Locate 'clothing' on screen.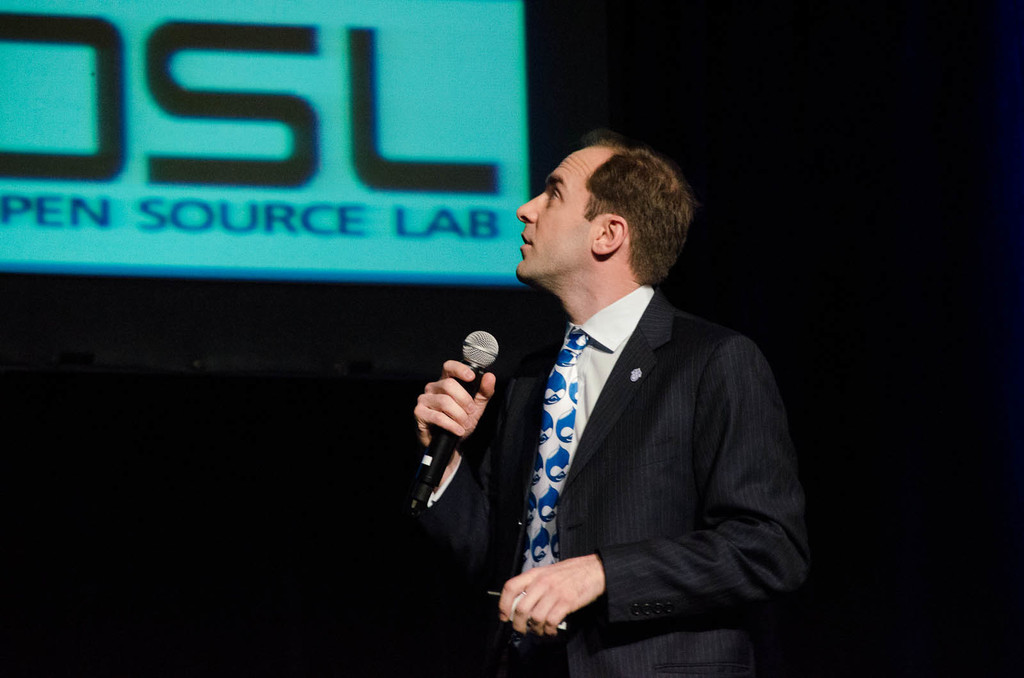
On screen at (left=471, top=226, right=804, bottom=674).
